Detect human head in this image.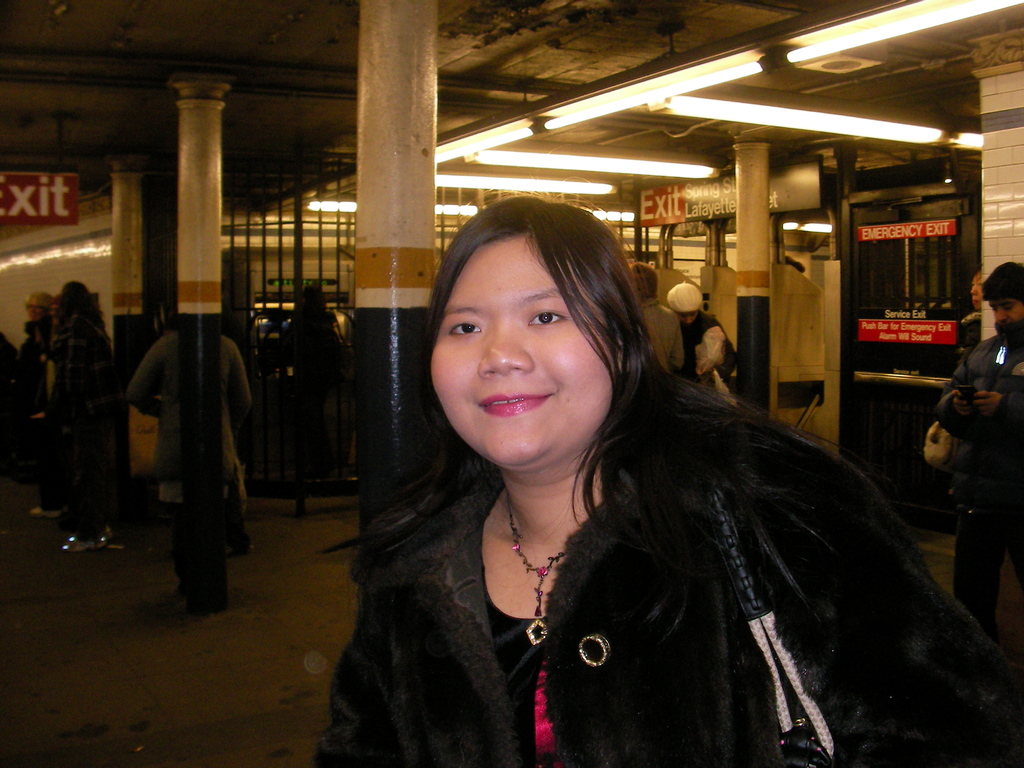
Detection: (x1=662, y1=283, x2=701, y2=321).
